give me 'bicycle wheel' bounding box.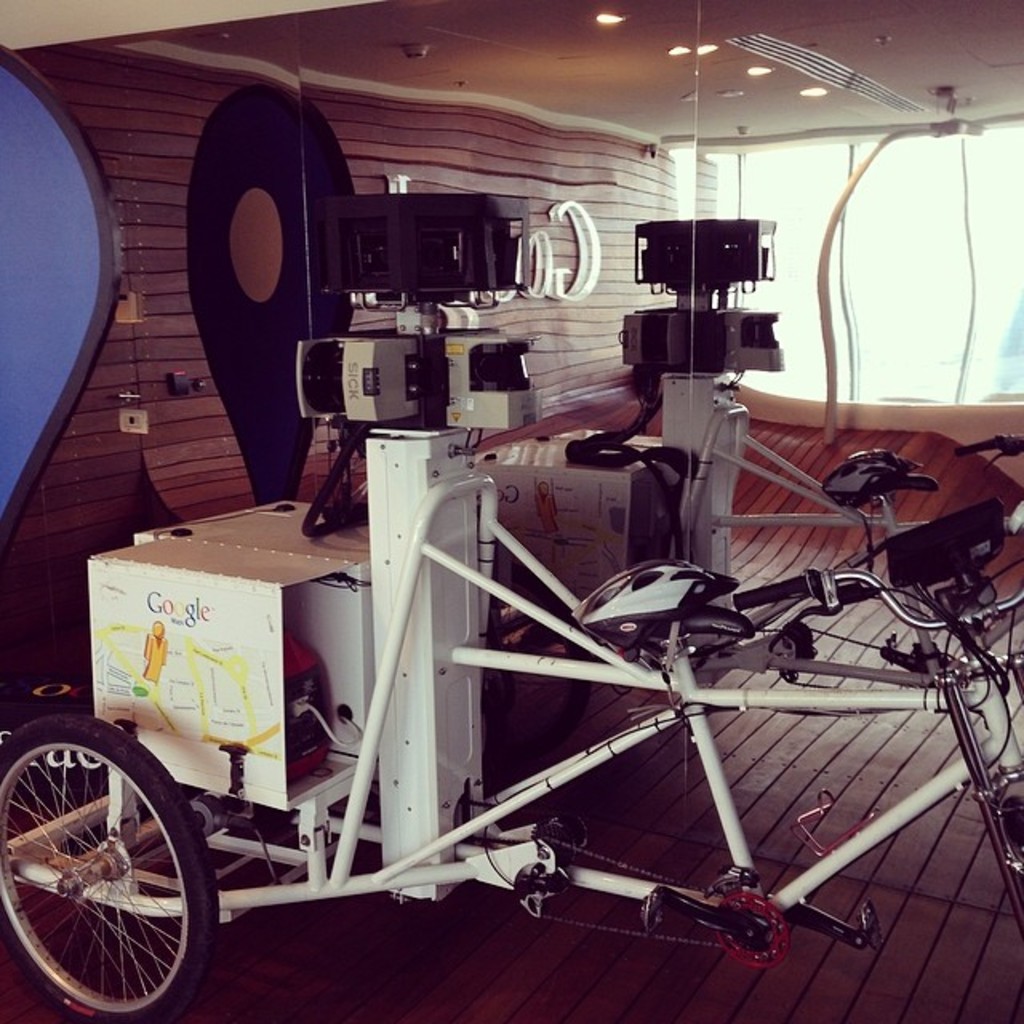
bbox(0, 714, 224, 1022).
